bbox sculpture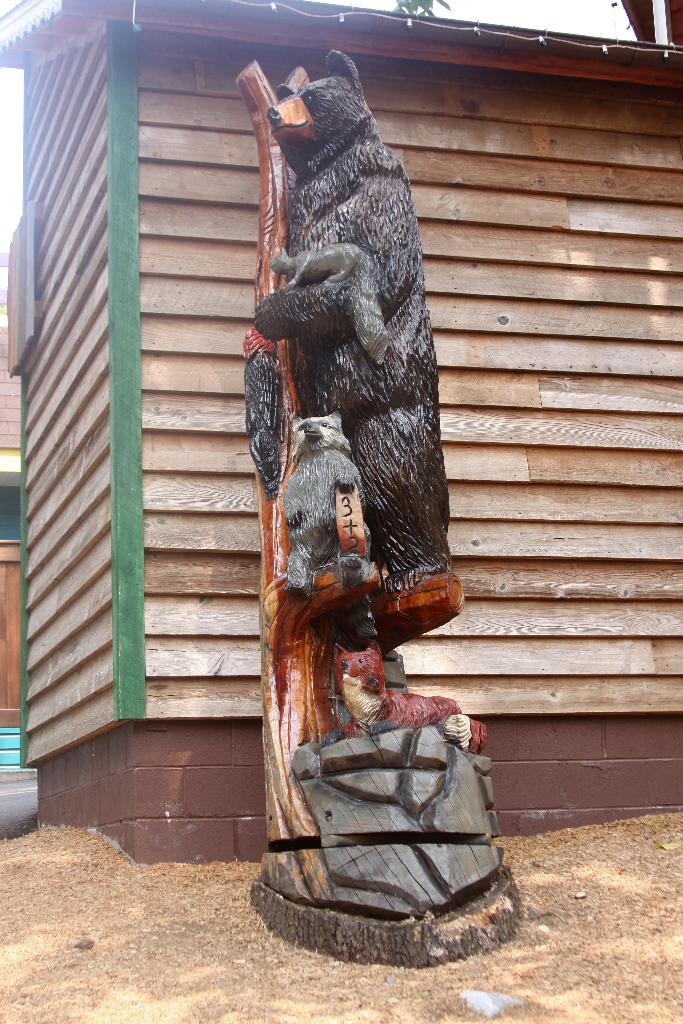
<bbox>281, 409, 381, 612</bbox>
